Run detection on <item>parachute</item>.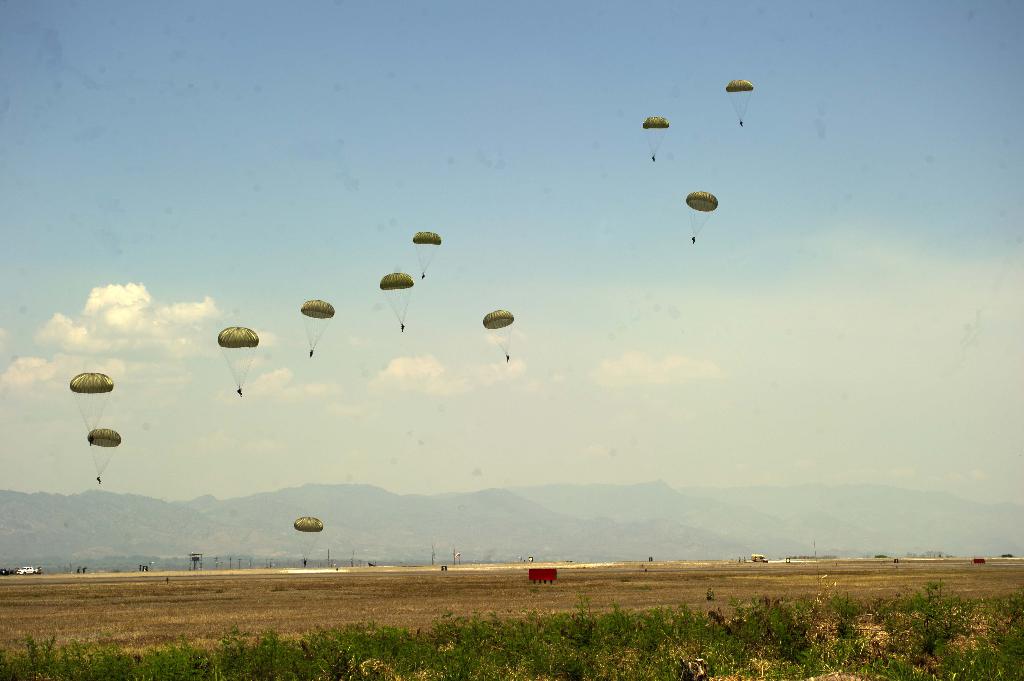
Result: 86, 426, 120, 483.
